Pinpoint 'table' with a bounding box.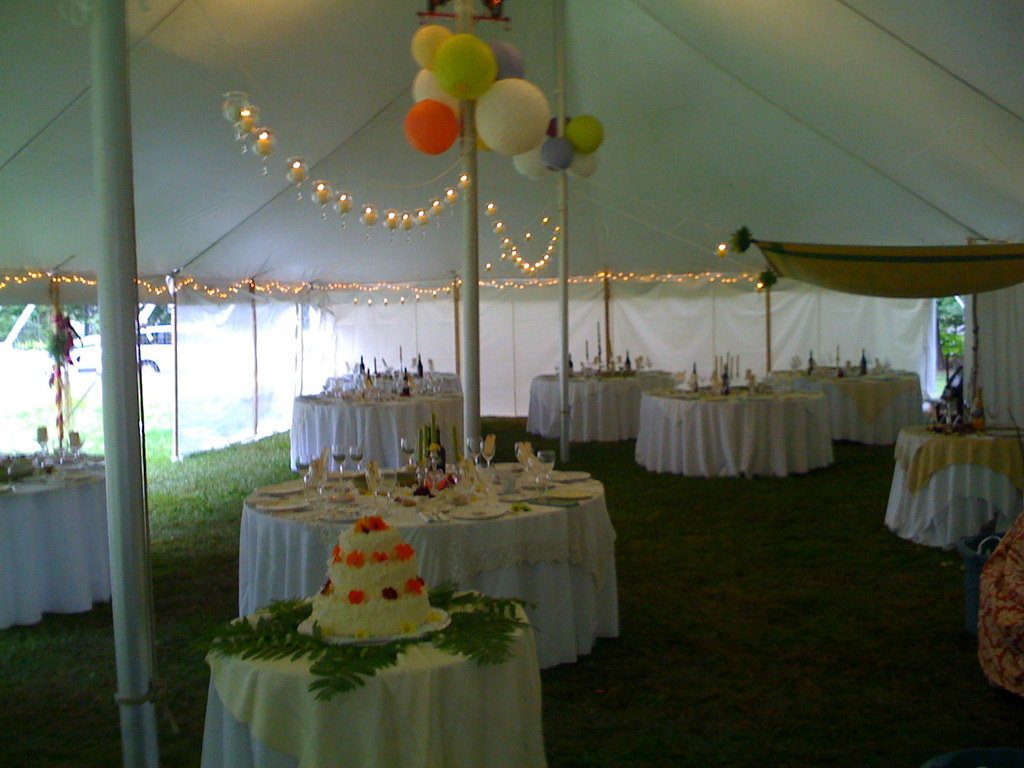
bbox=[634, 385, 828, 481].
